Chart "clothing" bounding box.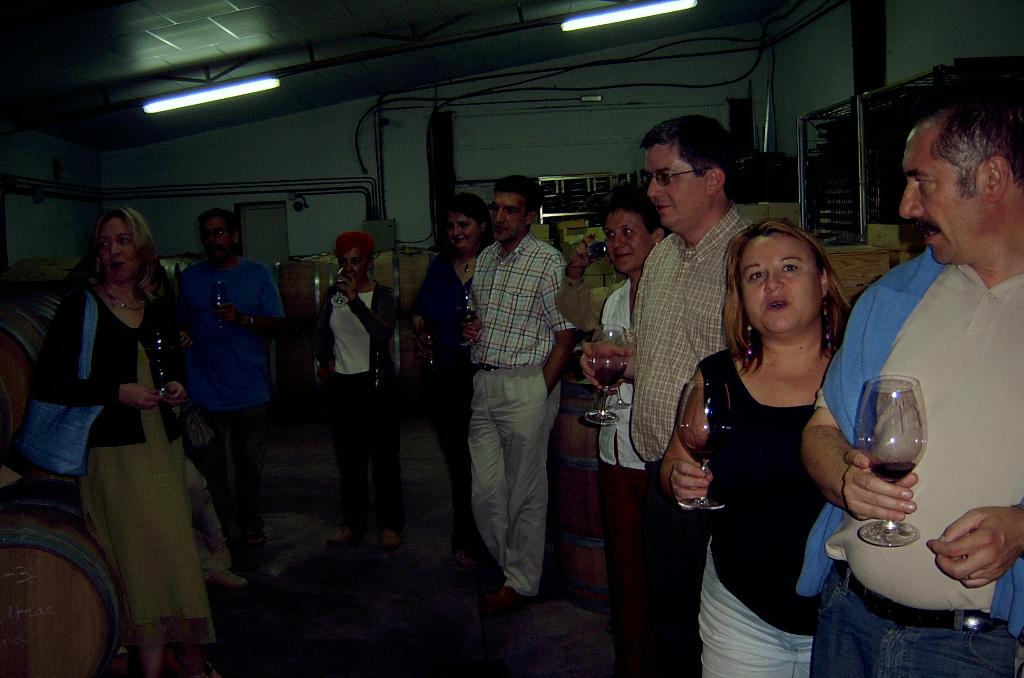
Charted: BBox(154, 247, 286, 572).
